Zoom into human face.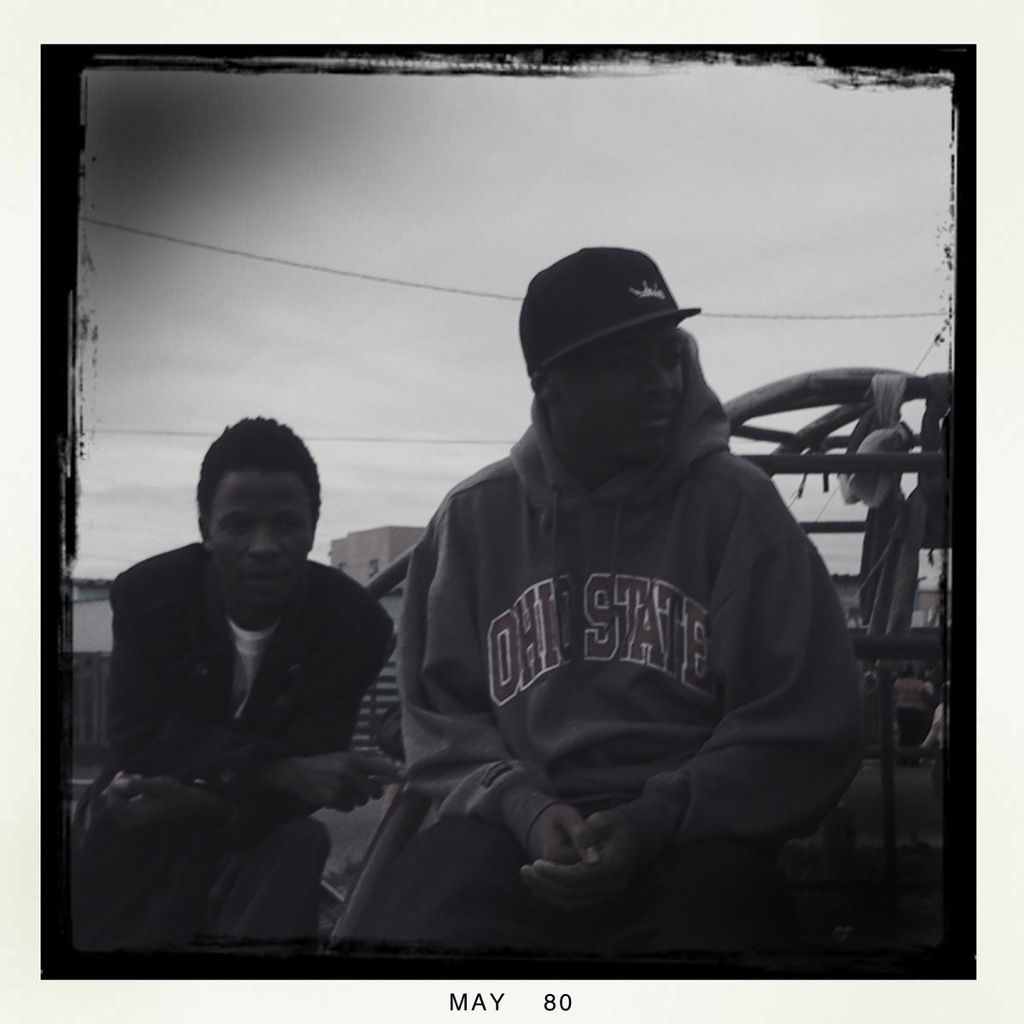
Zoom target: BBox(210, 465, 309, 603).
